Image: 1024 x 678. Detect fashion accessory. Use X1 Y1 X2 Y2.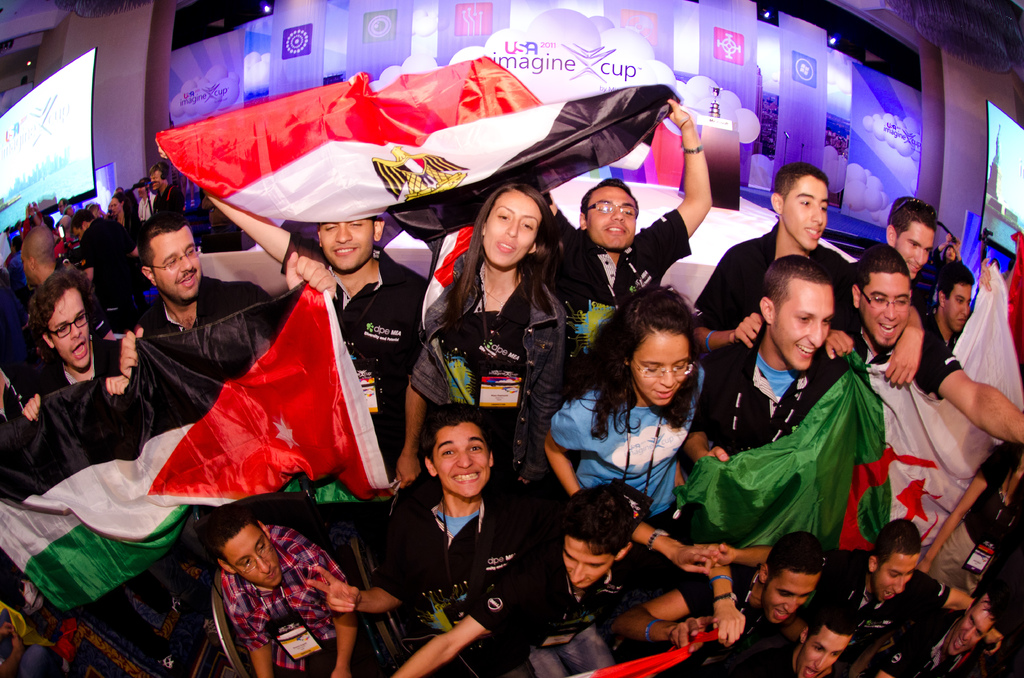
711 570 730 581.
